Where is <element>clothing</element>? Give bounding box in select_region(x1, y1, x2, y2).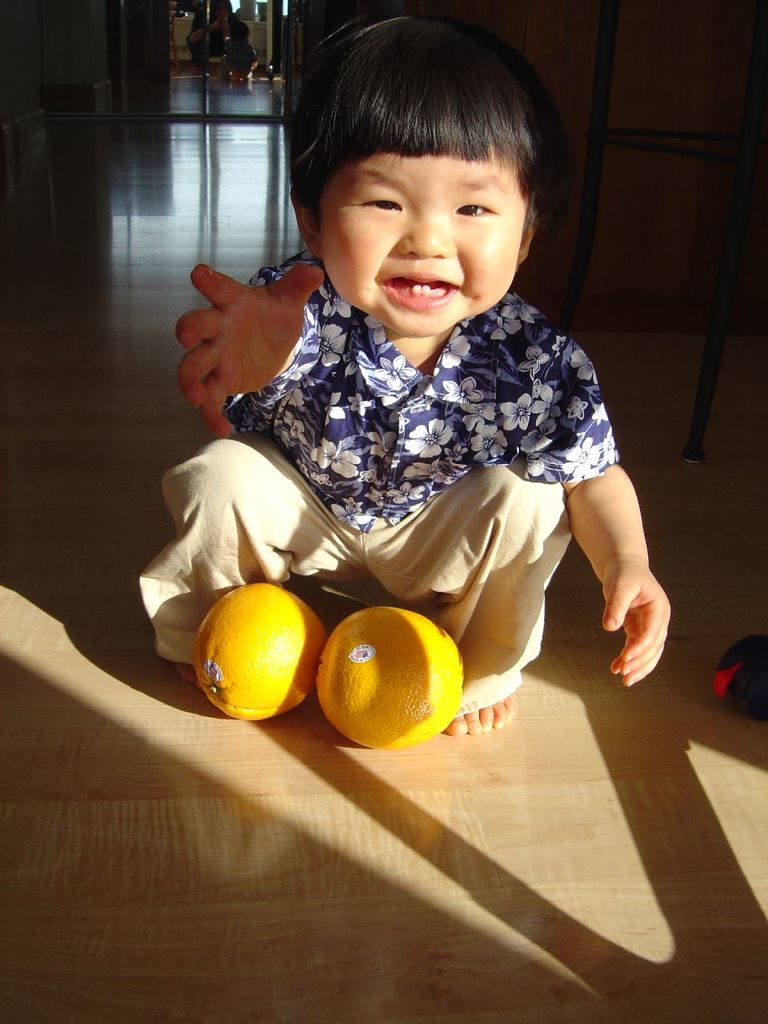
select_region(164, 230, 662, 686).
